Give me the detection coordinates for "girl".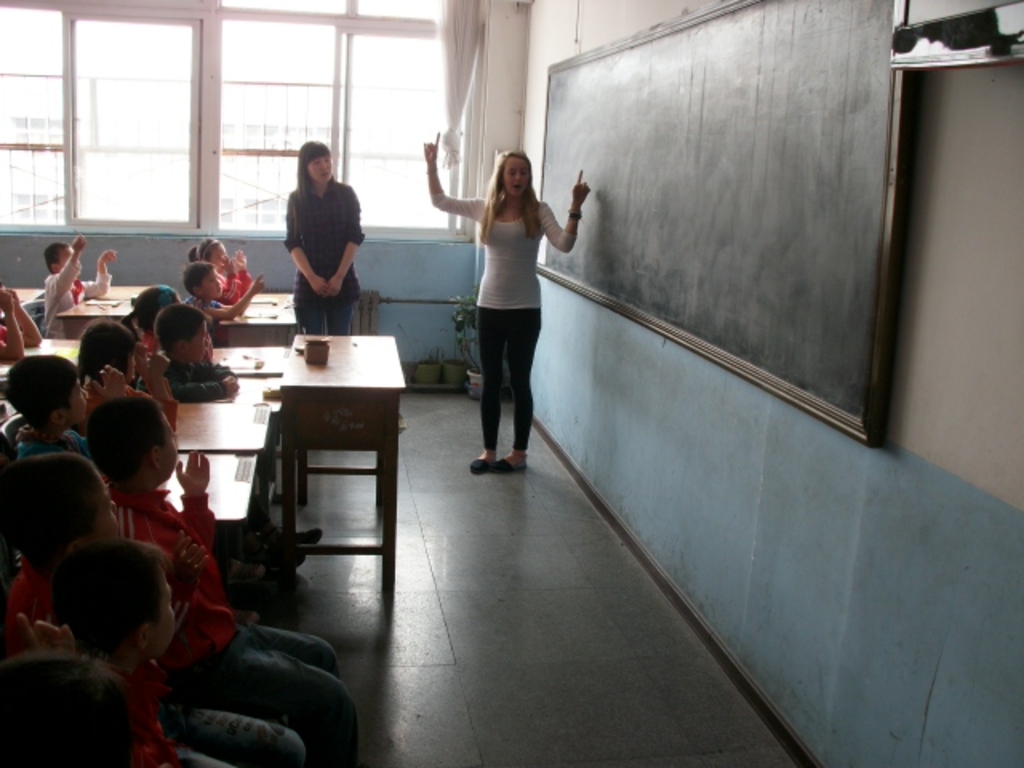
{"left": 419, "top": 130, "right": 589, "bottom": 477}.
